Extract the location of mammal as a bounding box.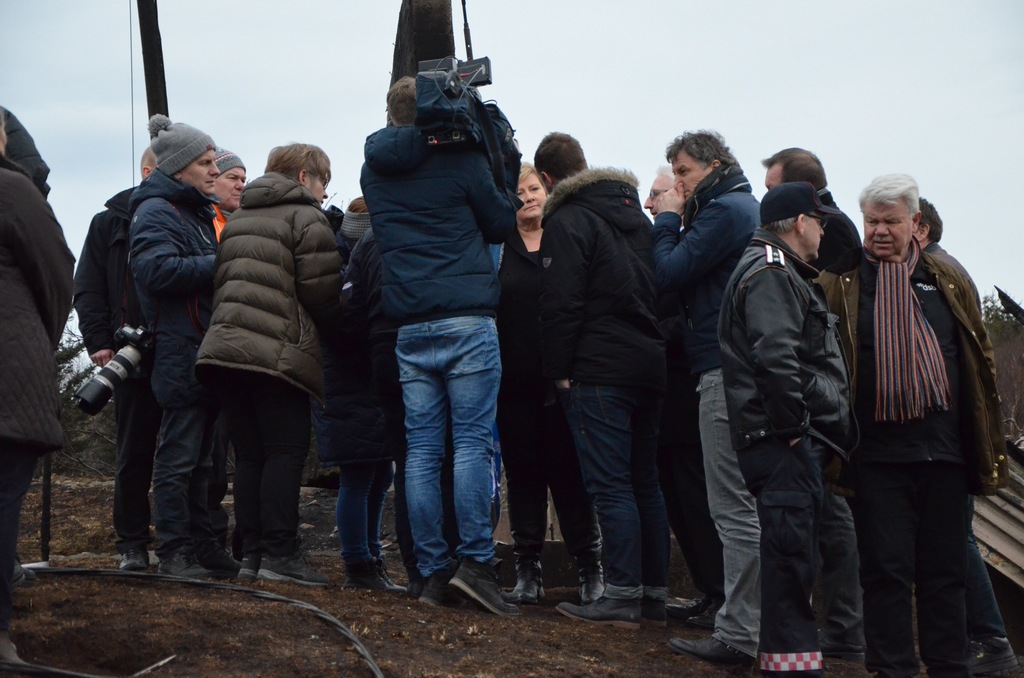
l=852, t=166, r=1013, b=677.
